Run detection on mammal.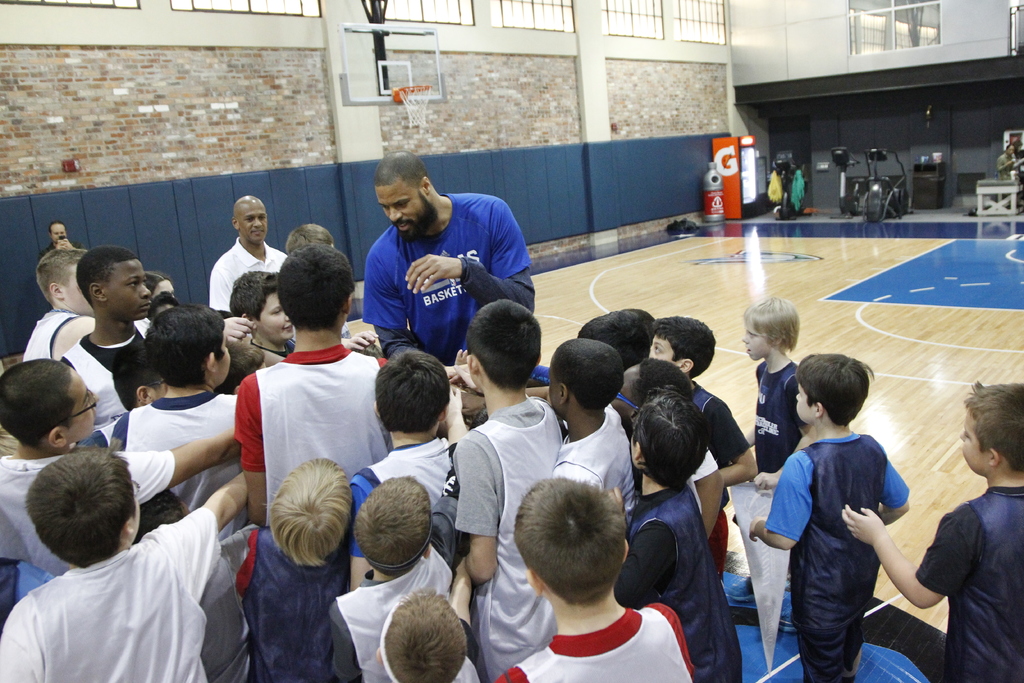
Result: 495 472 696 682.
